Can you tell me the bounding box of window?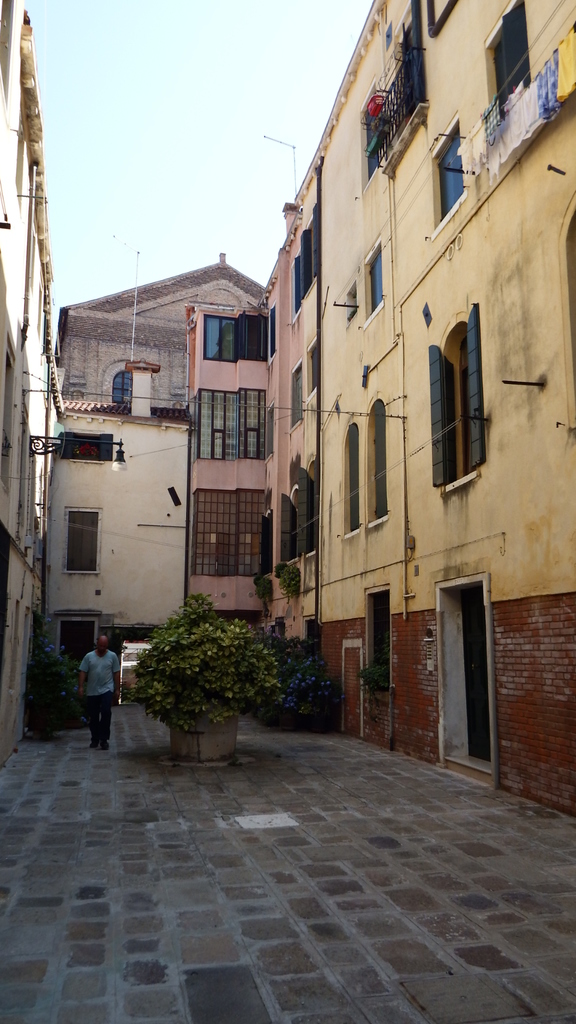
box(292, 227, 314, 316).
